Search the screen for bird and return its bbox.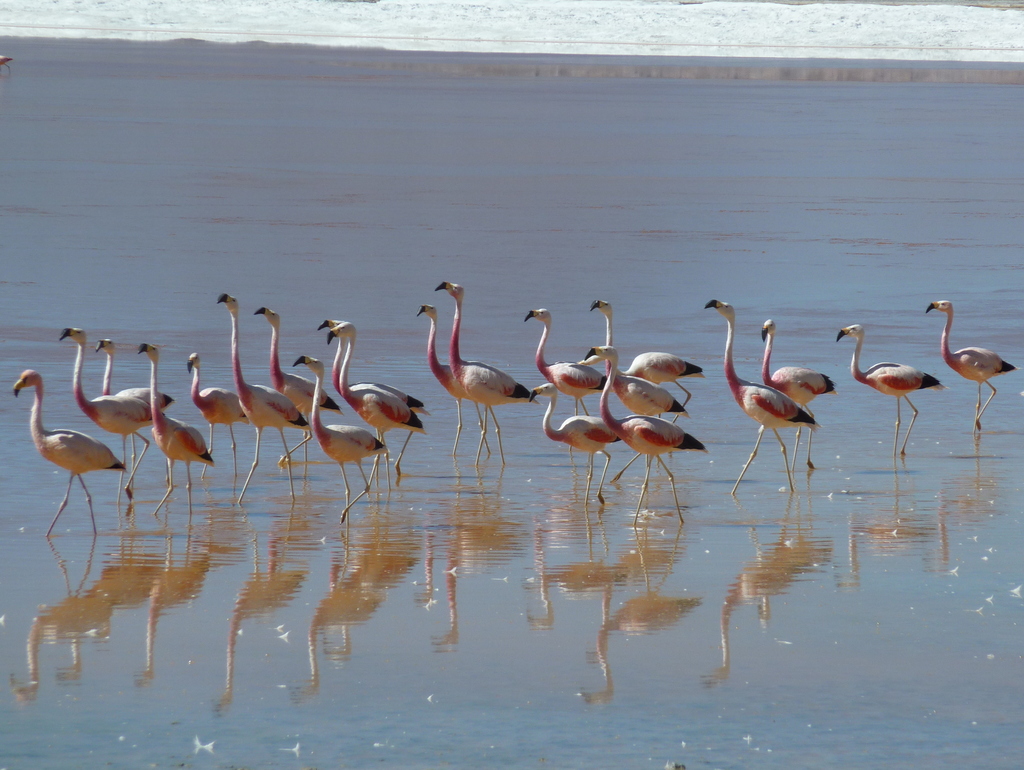
Found: rect(181, 353, 251, 477).
